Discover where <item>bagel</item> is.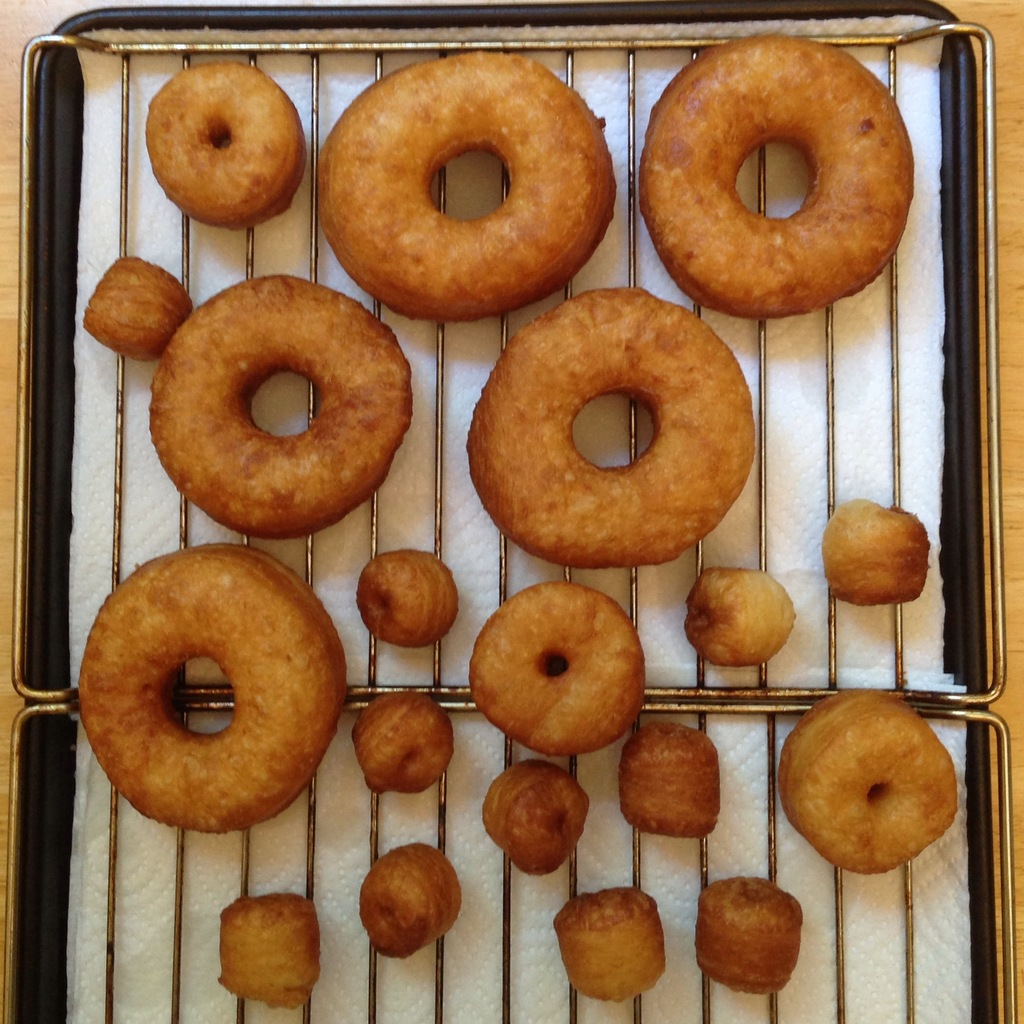
Discovered at 456, 288, 755, 559.
